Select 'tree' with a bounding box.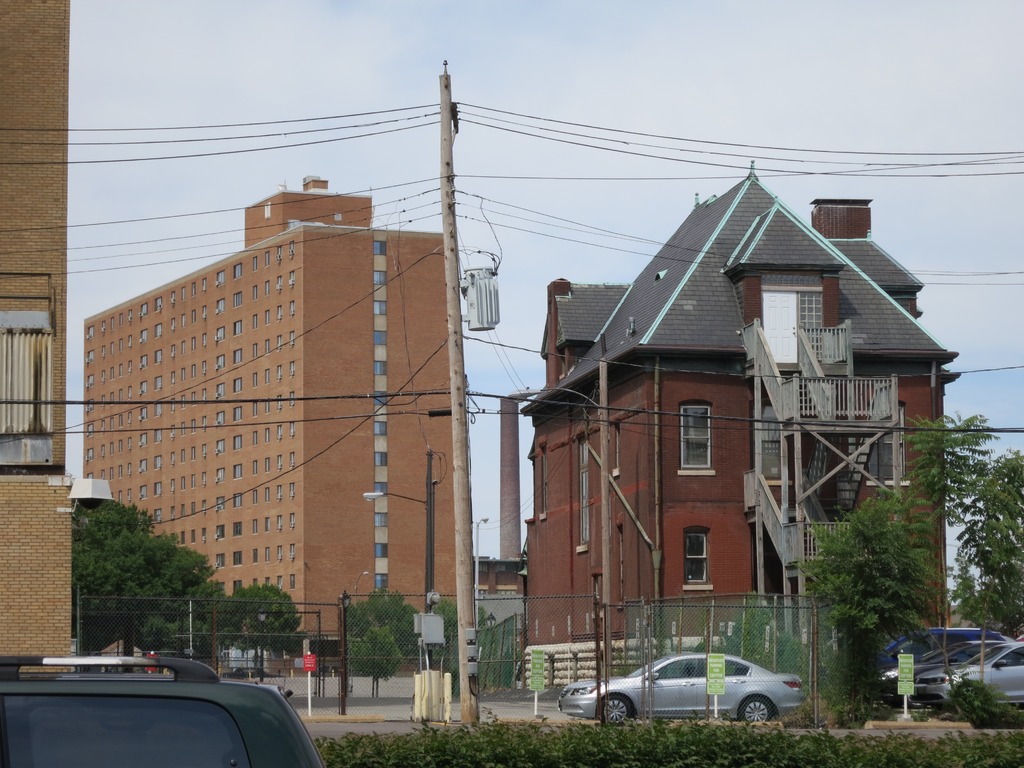
[x1=436, y1=602, x2=486, y2=680].
